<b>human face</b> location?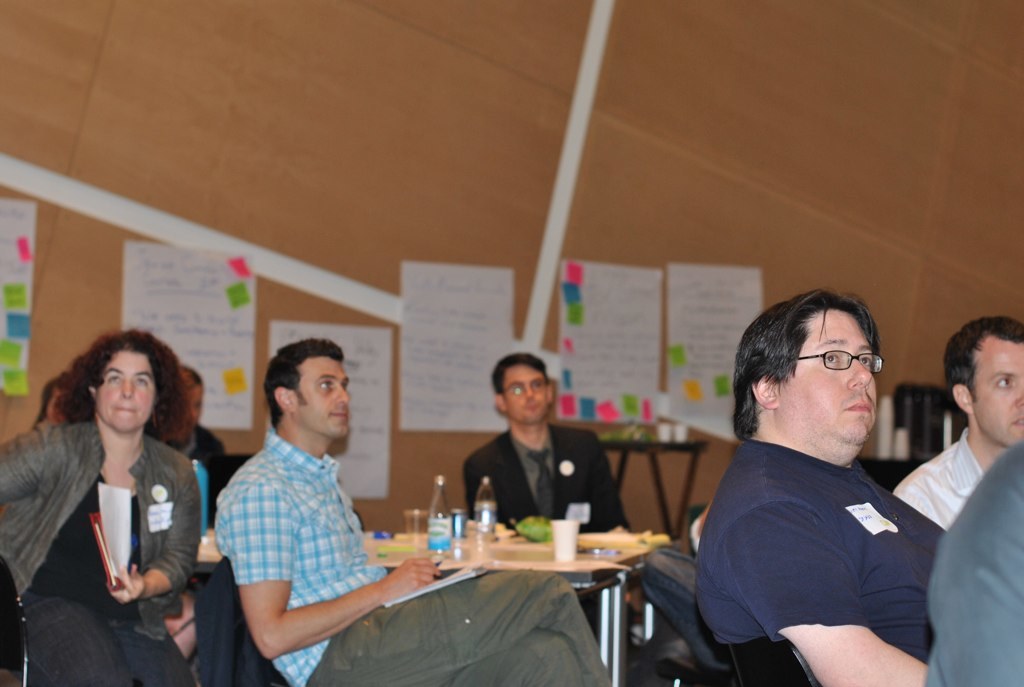
locate(769, 309, 877, 445)
